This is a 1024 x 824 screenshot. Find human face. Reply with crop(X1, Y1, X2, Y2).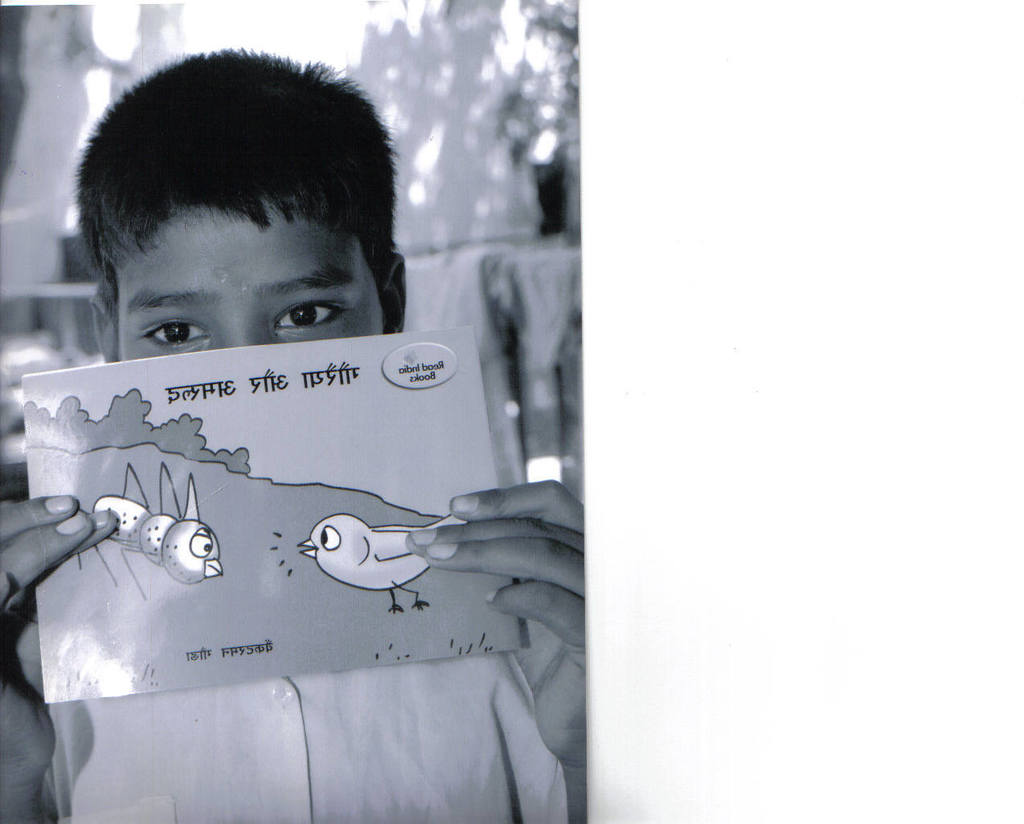
crop(116, 199, 385, 362).
